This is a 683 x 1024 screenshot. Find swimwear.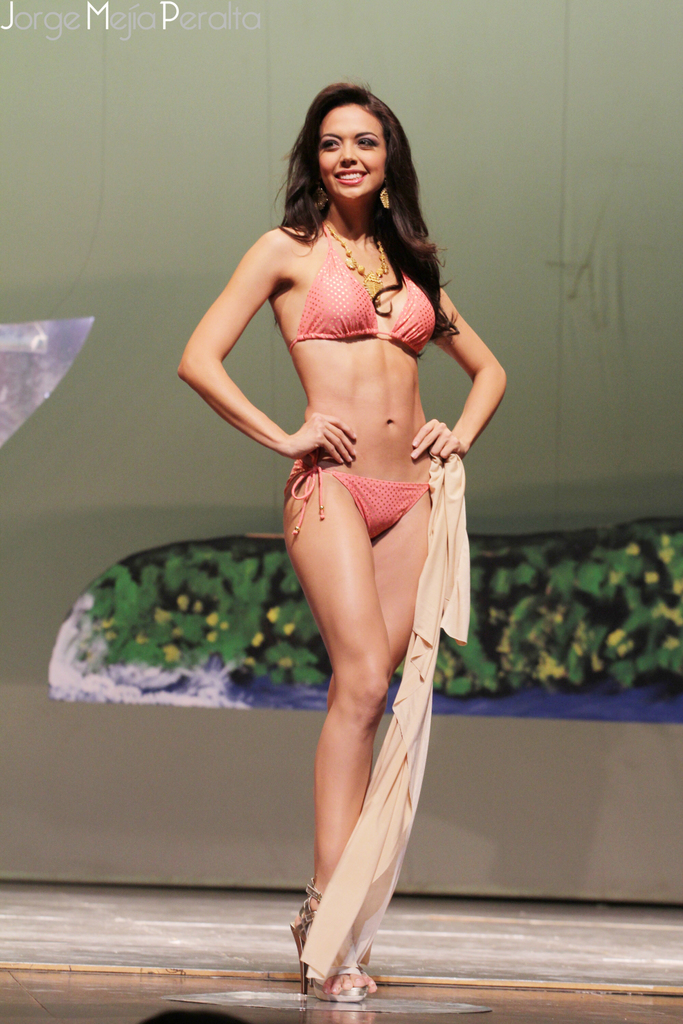
Bounding box: 287 454 429 539.
